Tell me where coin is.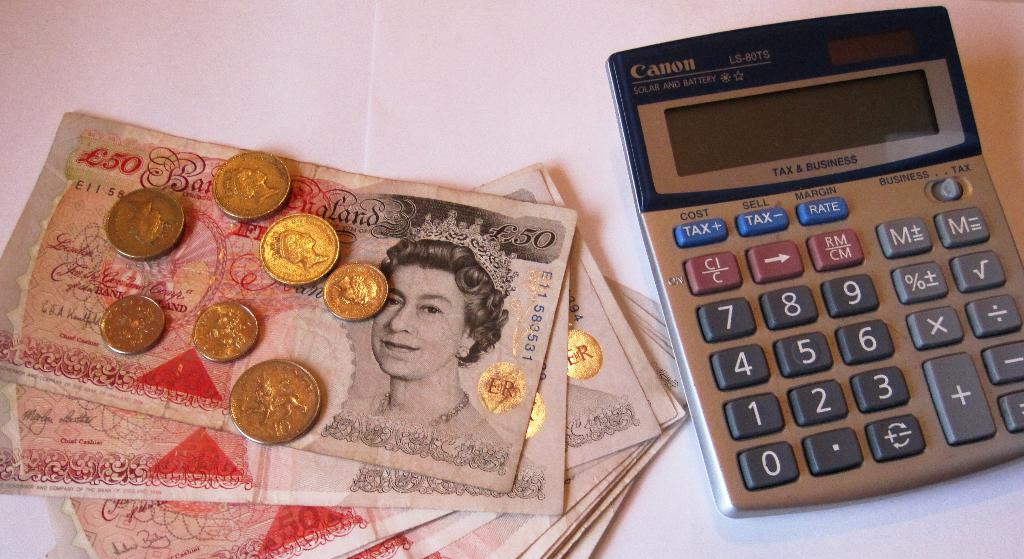
coin is at region(212, 148, 292, 219).
